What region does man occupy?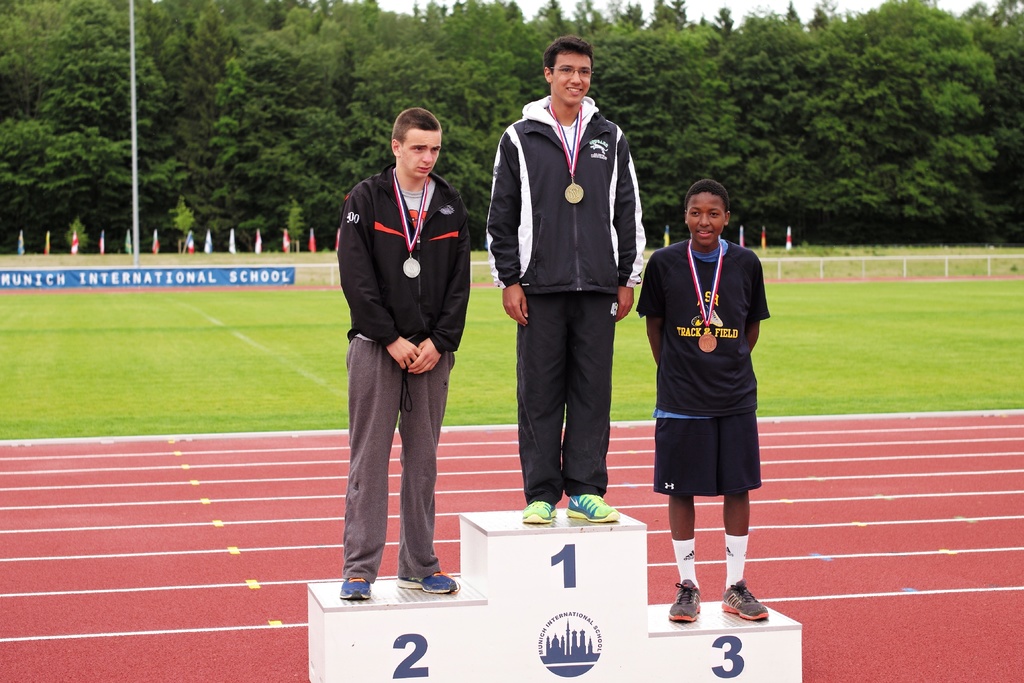
484,34,649,525.
